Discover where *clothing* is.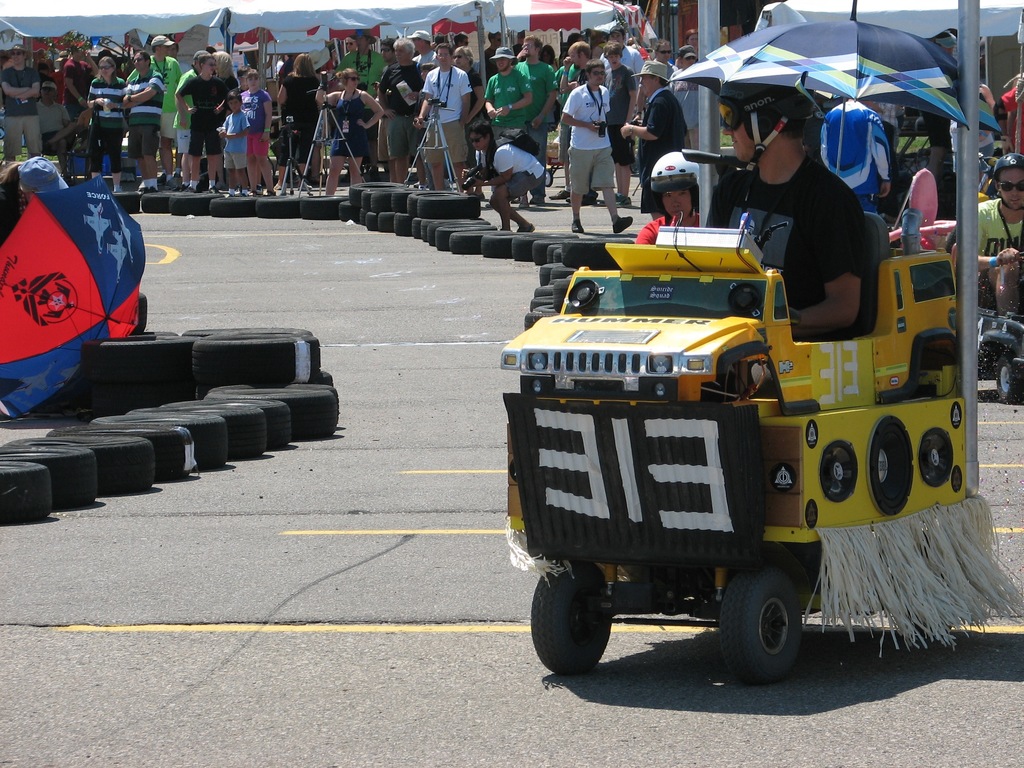
Discovered at box=[378, 111, 393, 160].
